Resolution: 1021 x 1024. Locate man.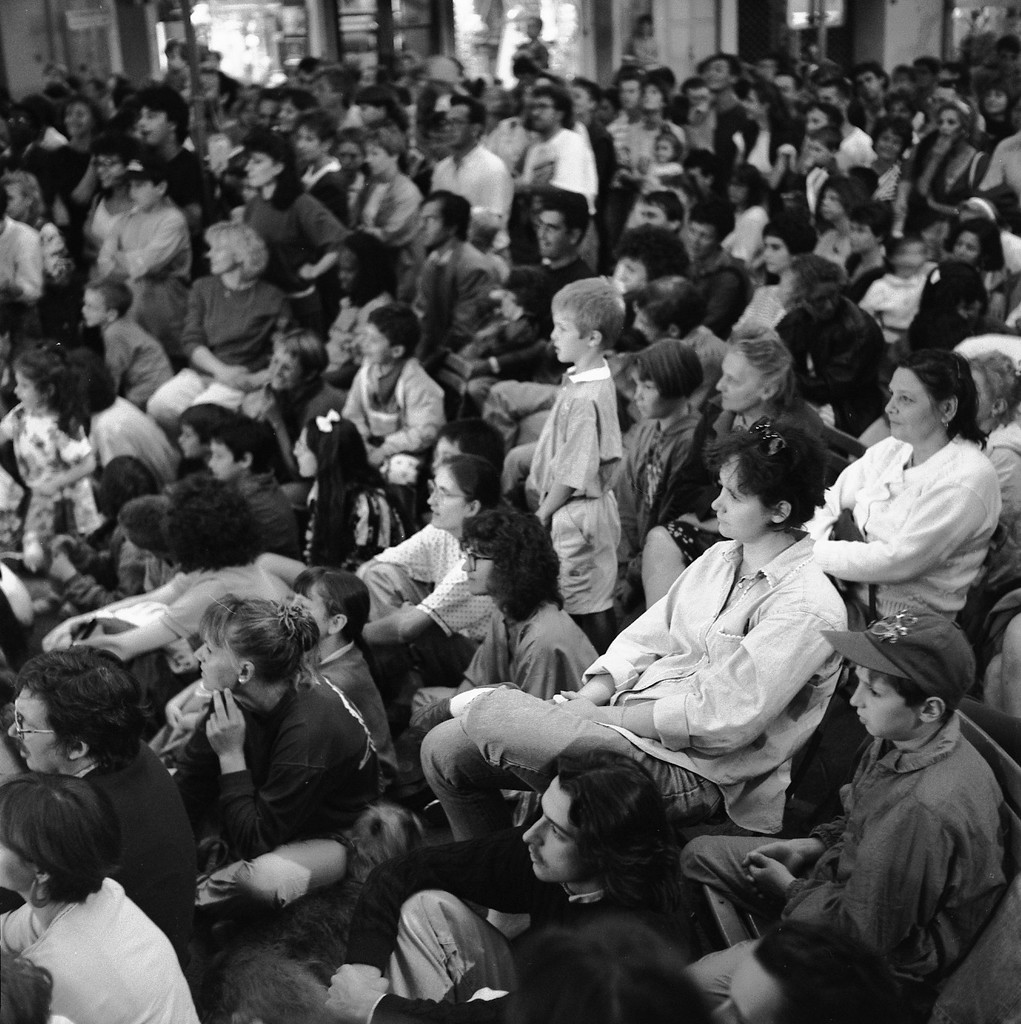
(515, 184, 591, 333).
